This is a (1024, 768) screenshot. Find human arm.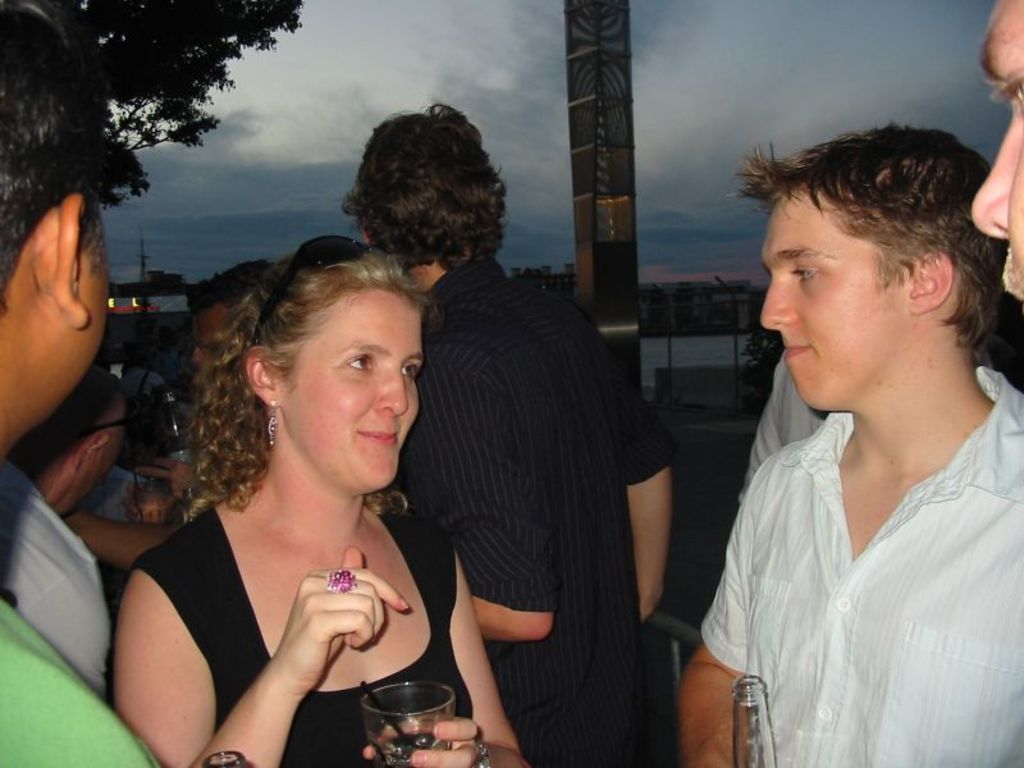
Bounding box: detection(675, 447, 781, 767).
